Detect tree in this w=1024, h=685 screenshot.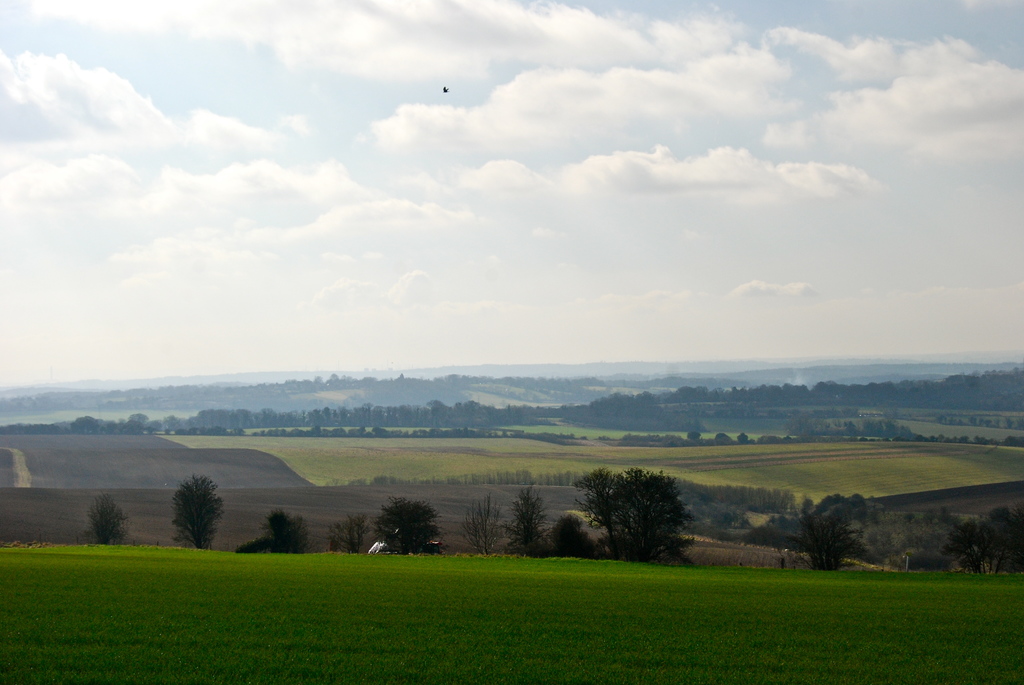
Detection: bbox(0, 368, 1023, 456).
